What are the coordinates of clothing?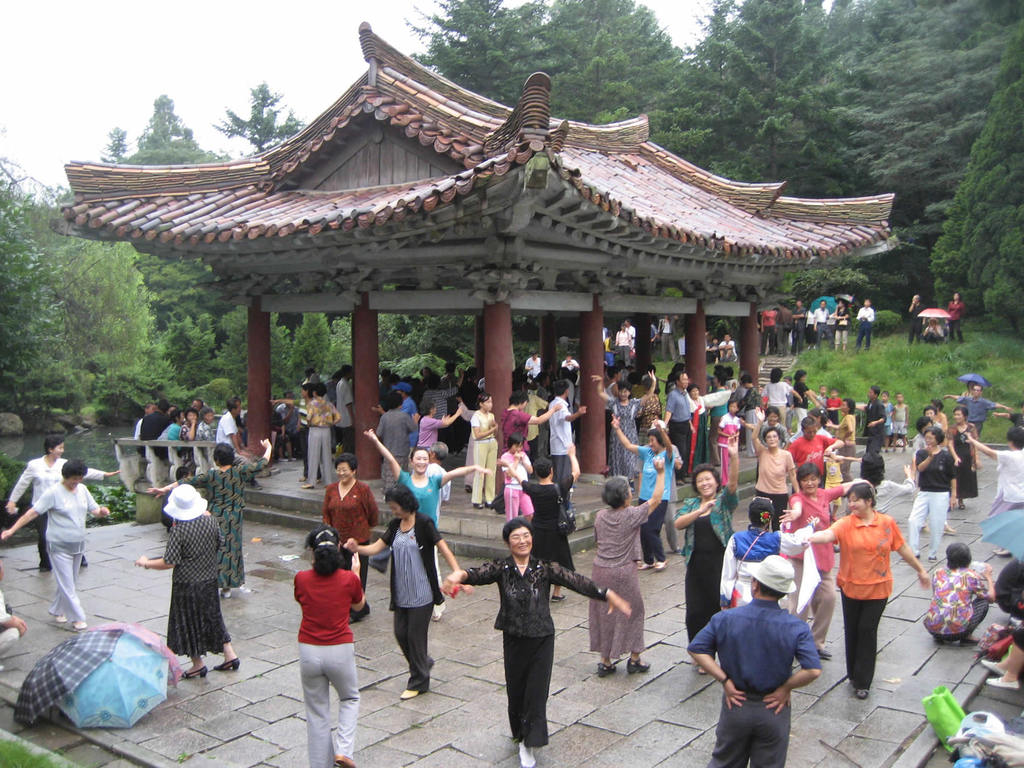
[598,327,605,346].
